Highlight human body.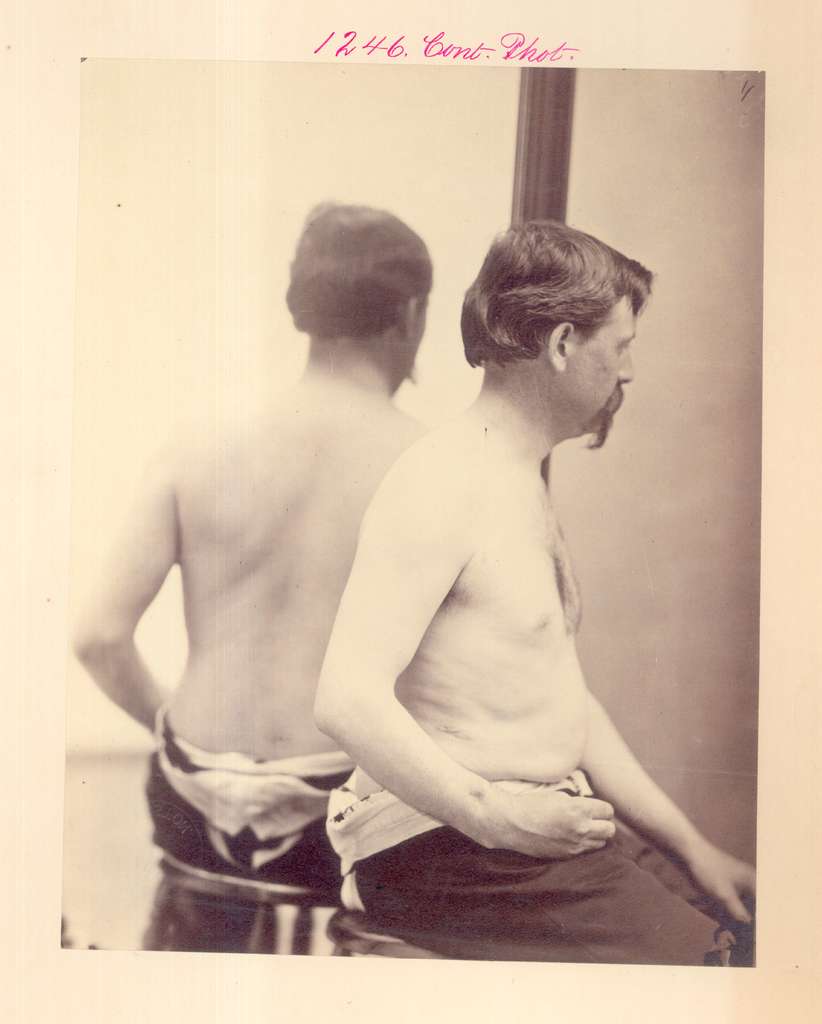
Highlighted region: Rect(73, 202, 439, 896).
